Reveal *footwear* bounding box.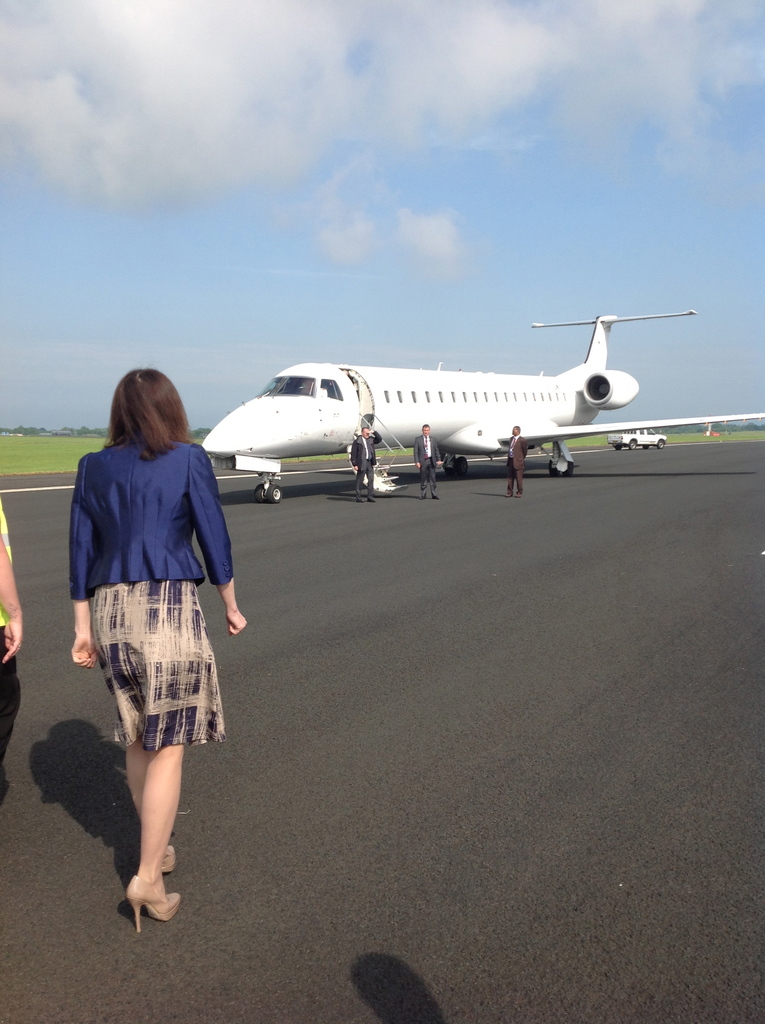
Revealed: <bbox>156, 844, 175, 872</bbox>.
